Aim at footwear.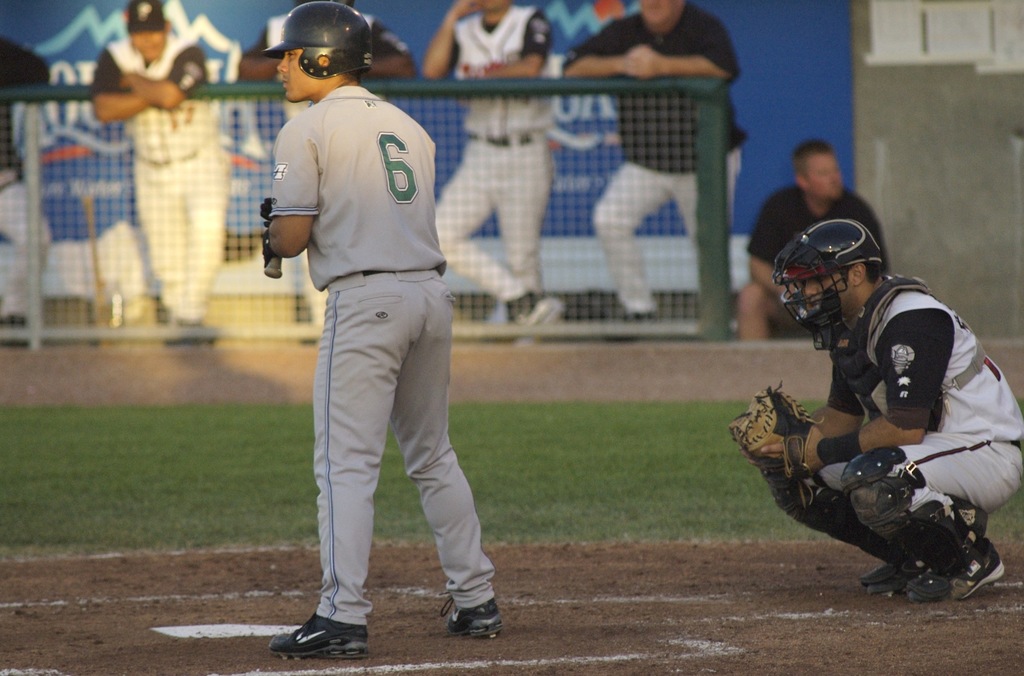
Aimed at 445:596:501:637.
